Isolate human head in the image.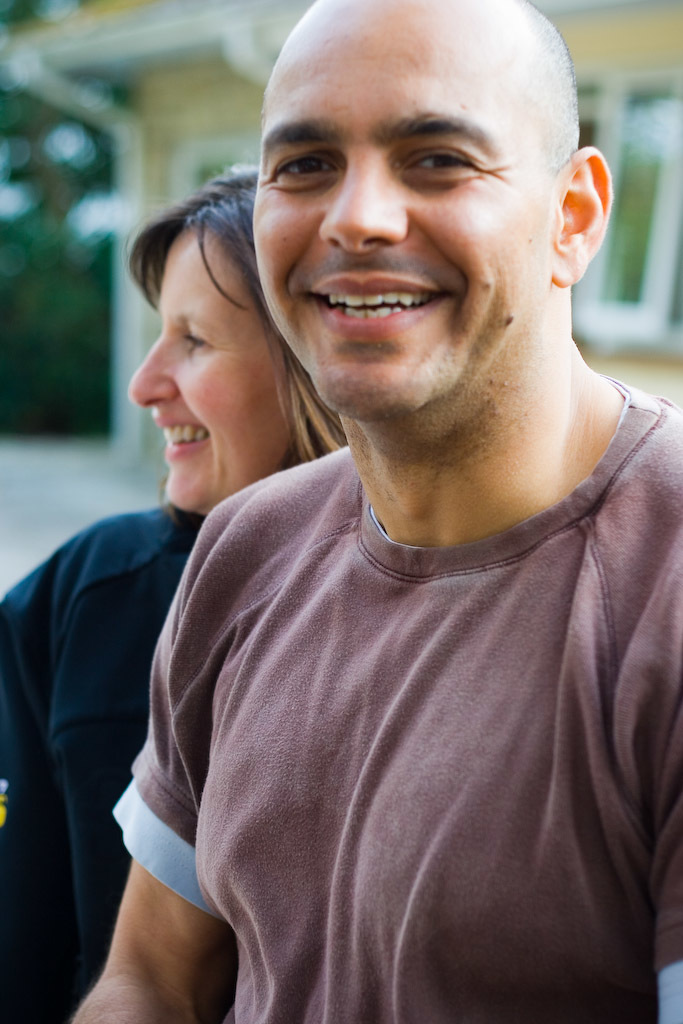
Isolated region: pyautogui.locateOnScreen(232, 0, 609, 346).
